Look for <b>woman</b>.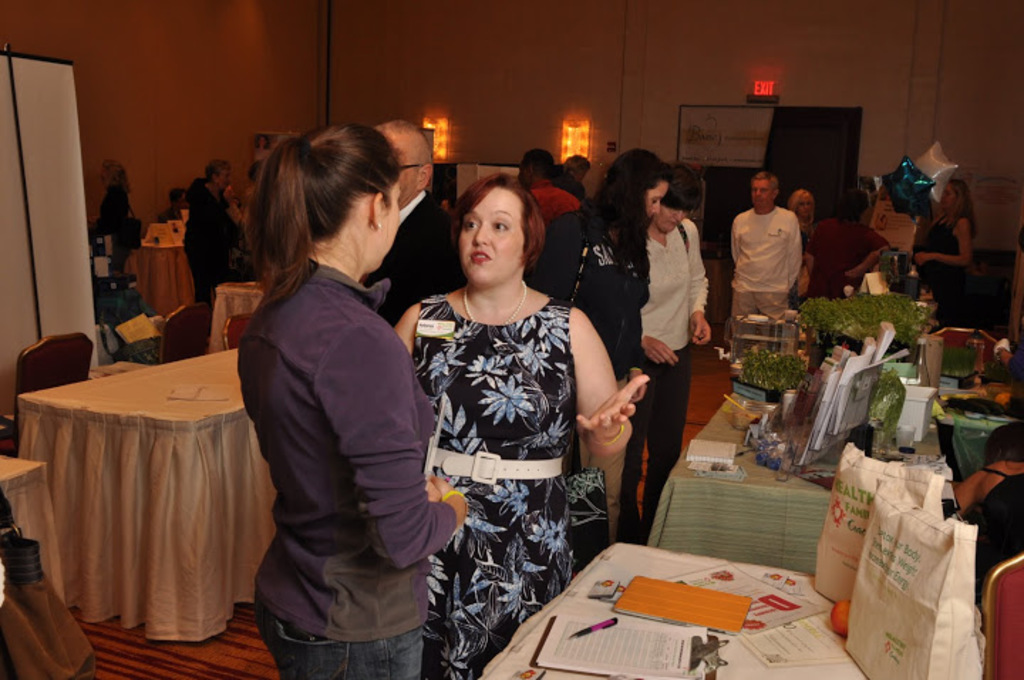
Found: pyautogui.locateOnScreen(532, 149, 587, 225).
